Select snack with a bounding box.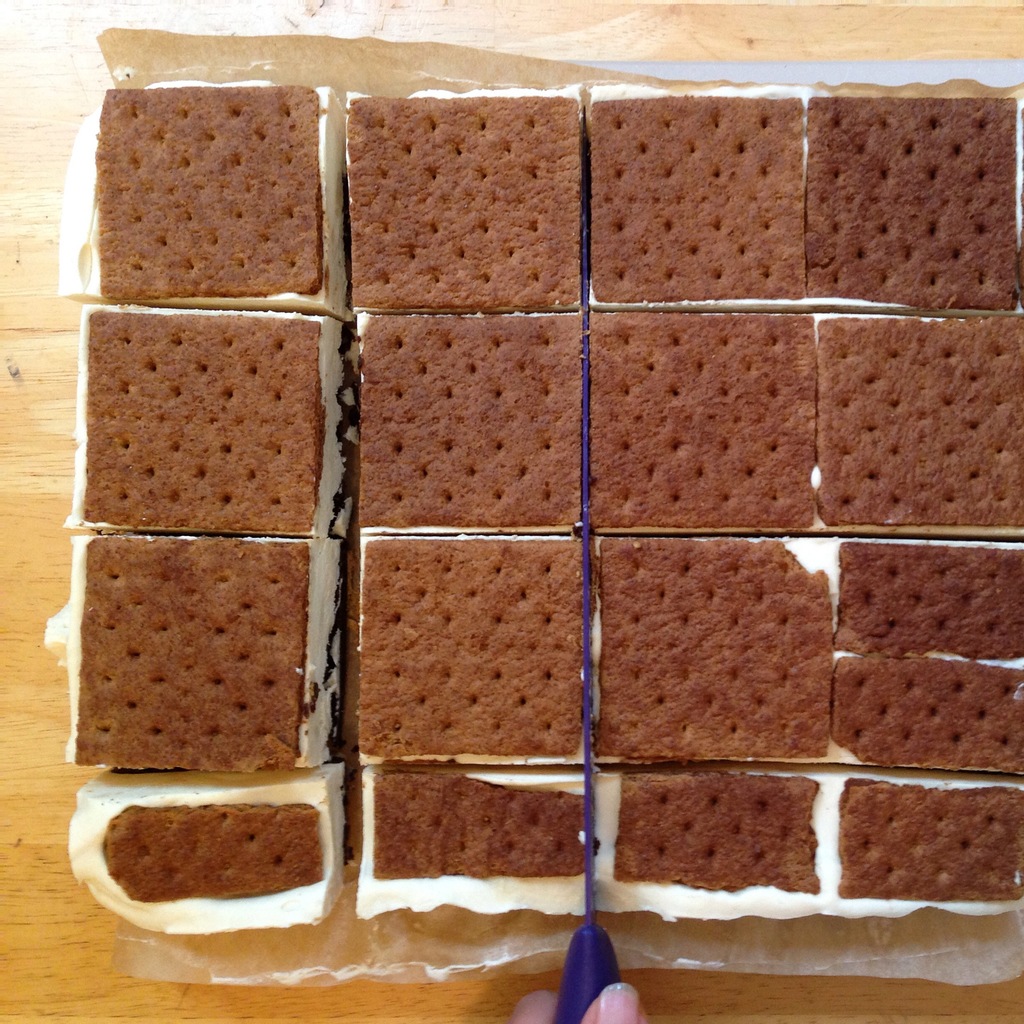
x1=829, y1=750, x2=1023, y2=939.
